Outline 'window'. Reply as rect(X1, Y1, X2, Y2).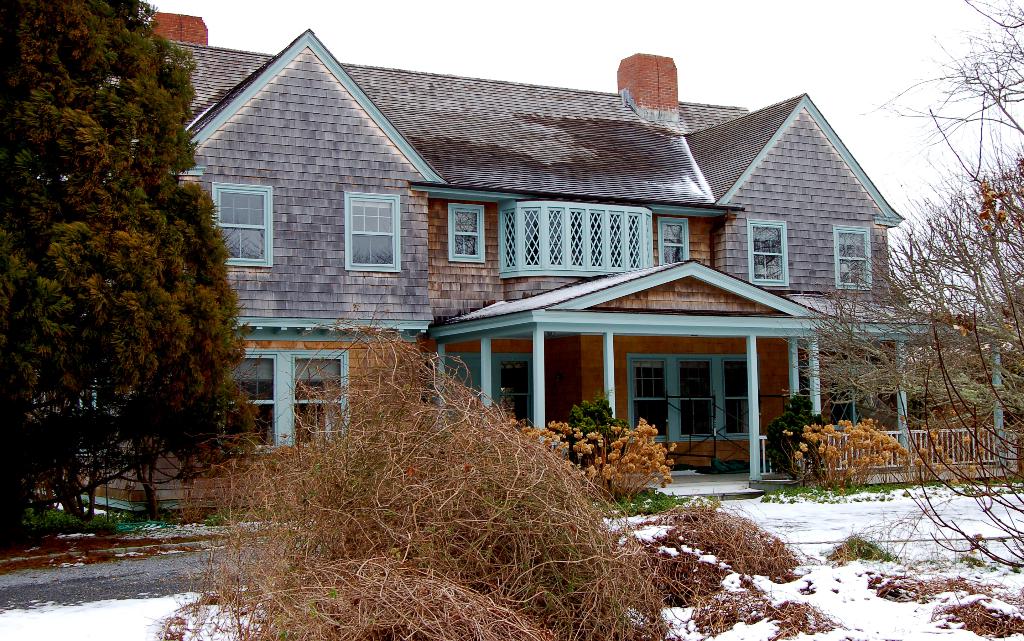
rect(447, 203, 484, 264).
